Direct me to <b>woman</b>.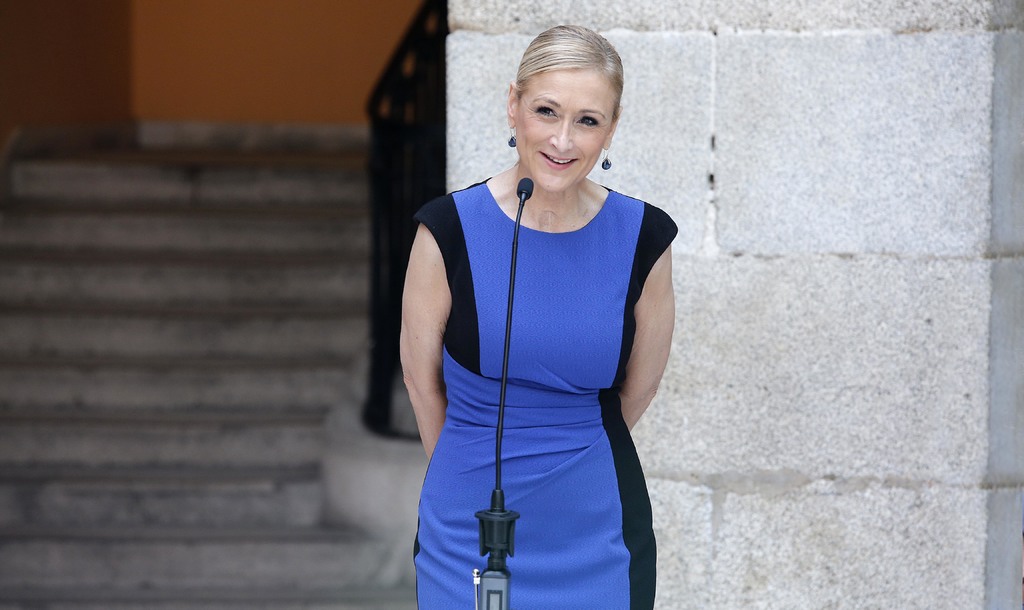
Direction: BBox(380, 19, 682, 609).
